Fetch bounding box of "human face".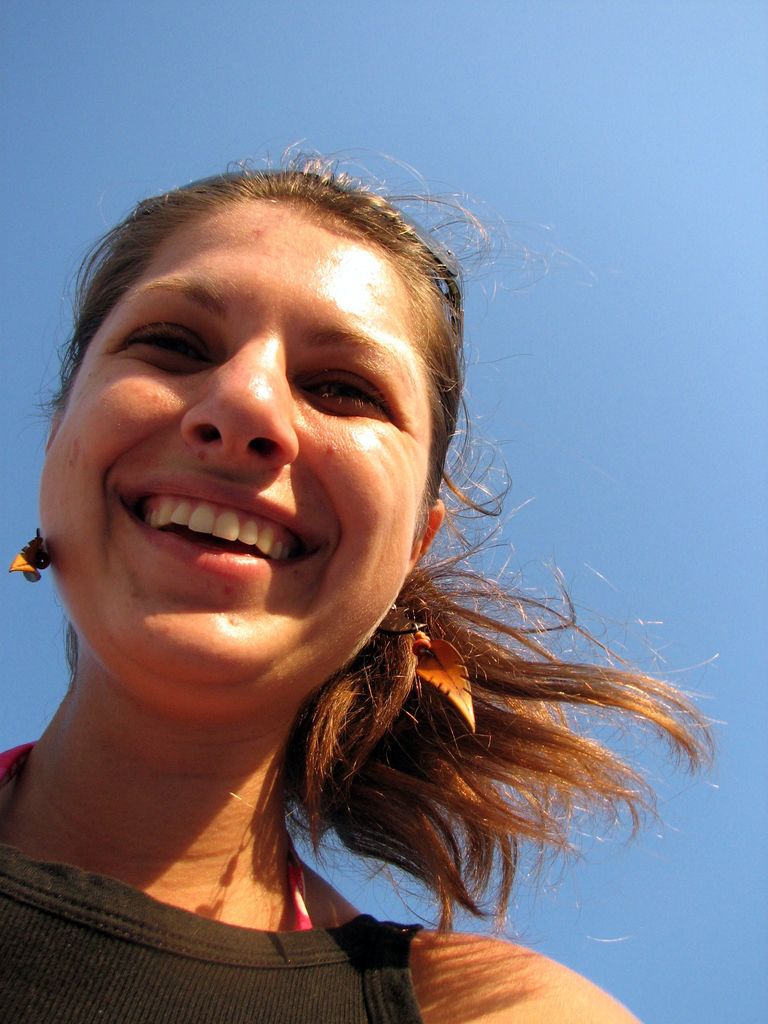
Bbox: <box>40,200,420,703</box>.
